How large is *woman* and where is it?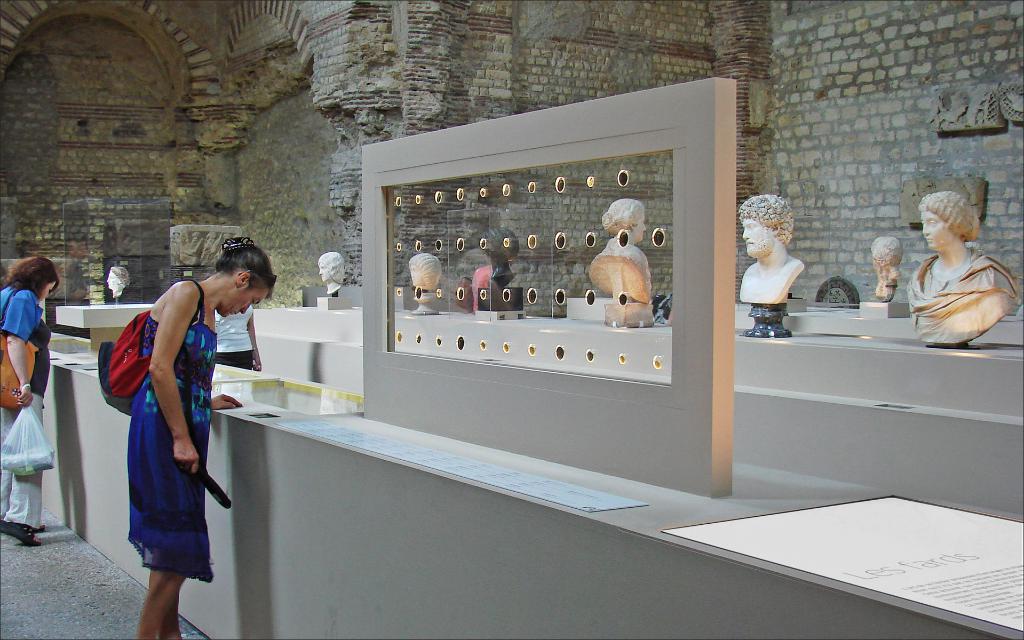
Bounding box: pyautogui.locateOnScreen(212, 305, 260, 371).
